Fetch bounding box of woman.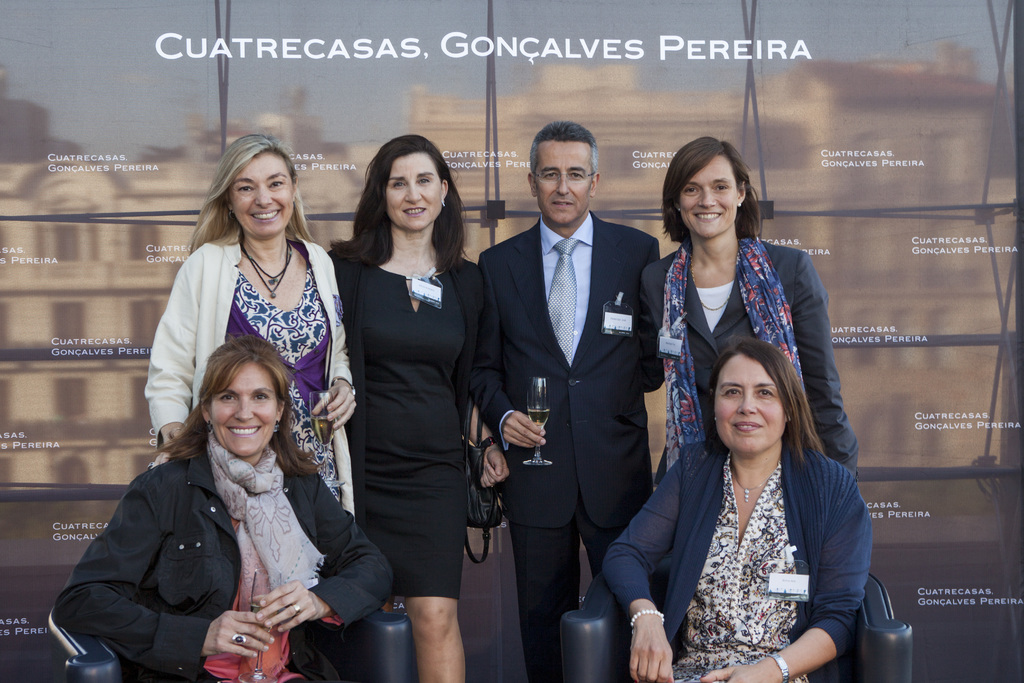
Bbox: <region>643, 128, 868, 482</region>.
